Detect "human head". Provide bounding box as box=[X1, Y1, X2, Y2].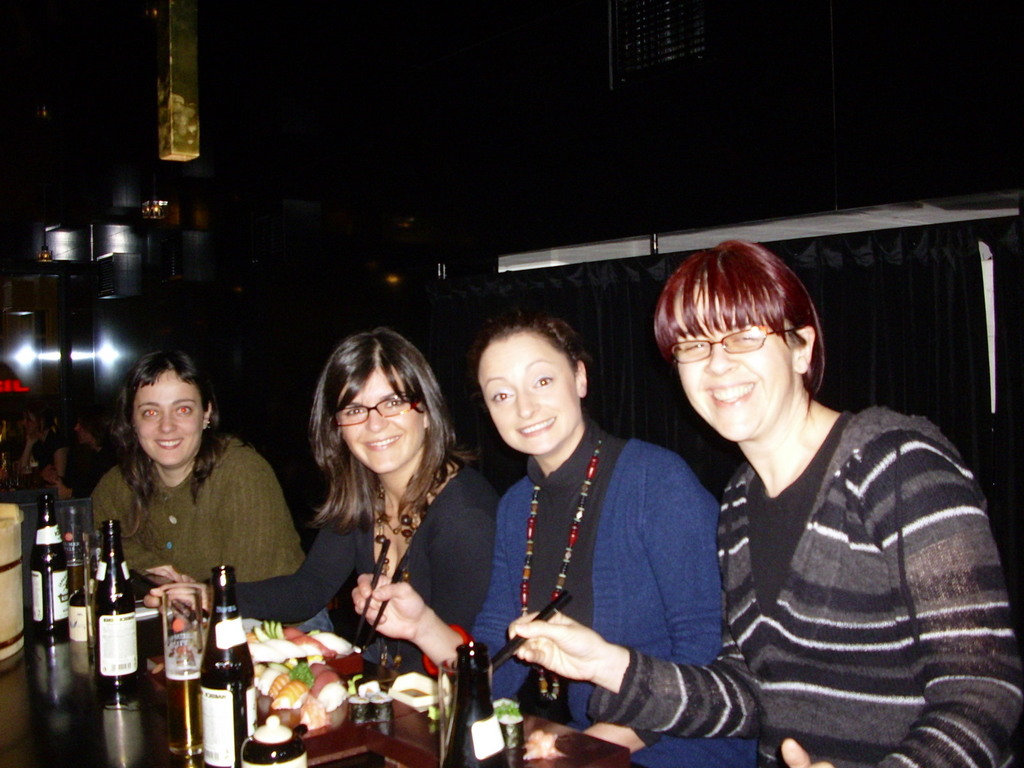
box=[317, 326, 437, 479].
